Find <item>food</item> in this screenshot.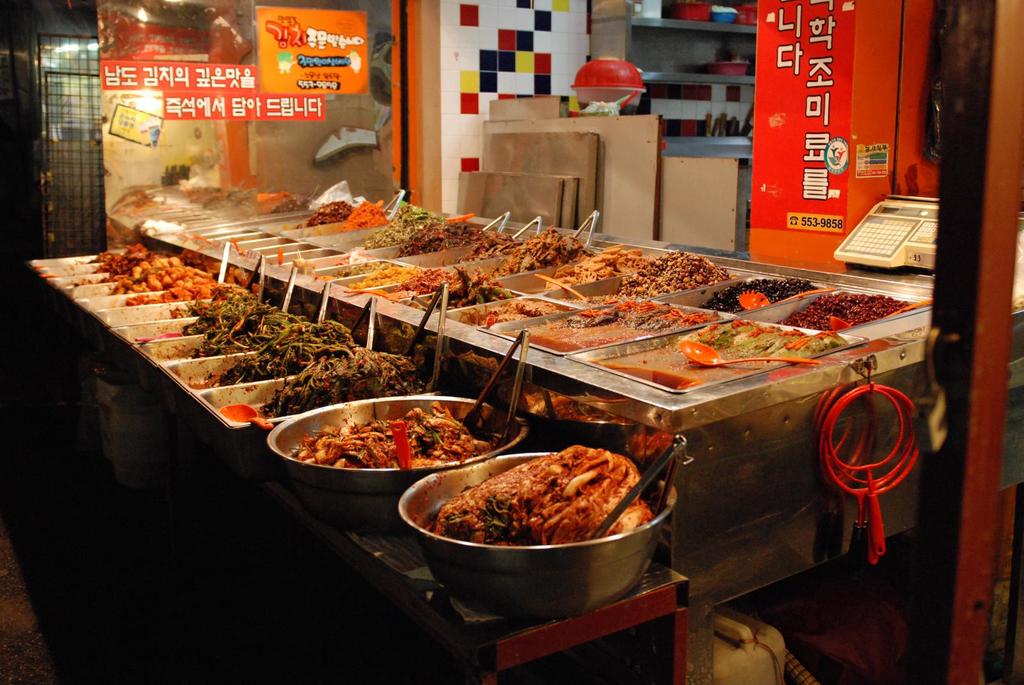
The bounding box for <item>food</item> is box(697, 274, 815, 315).
